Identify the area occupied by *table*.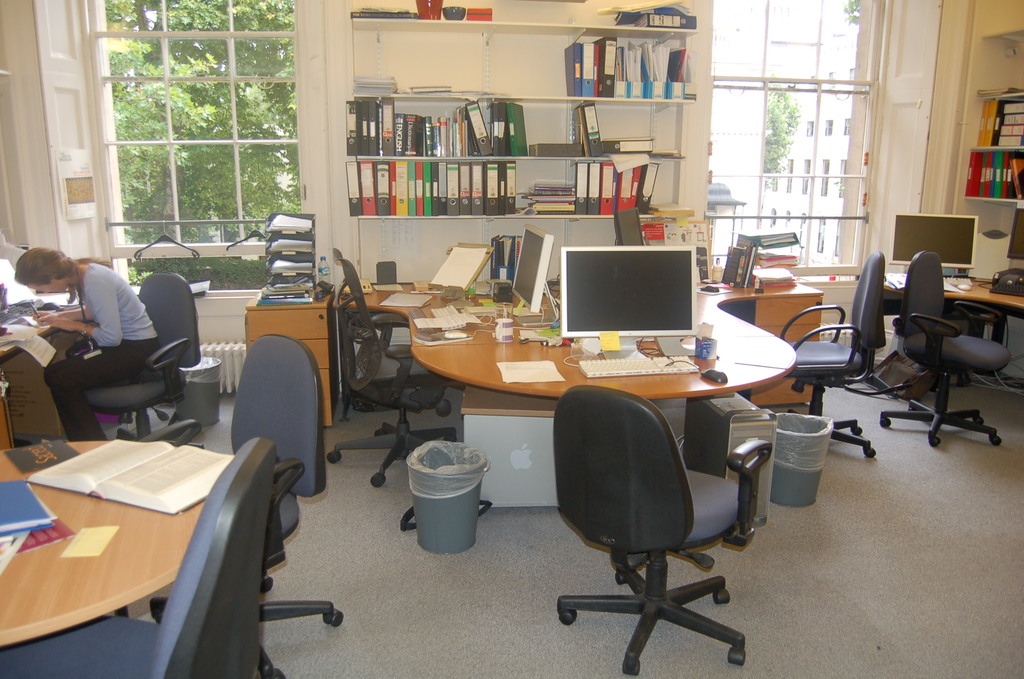
Area: (left=0, top=443, right=204, bottom=646).
